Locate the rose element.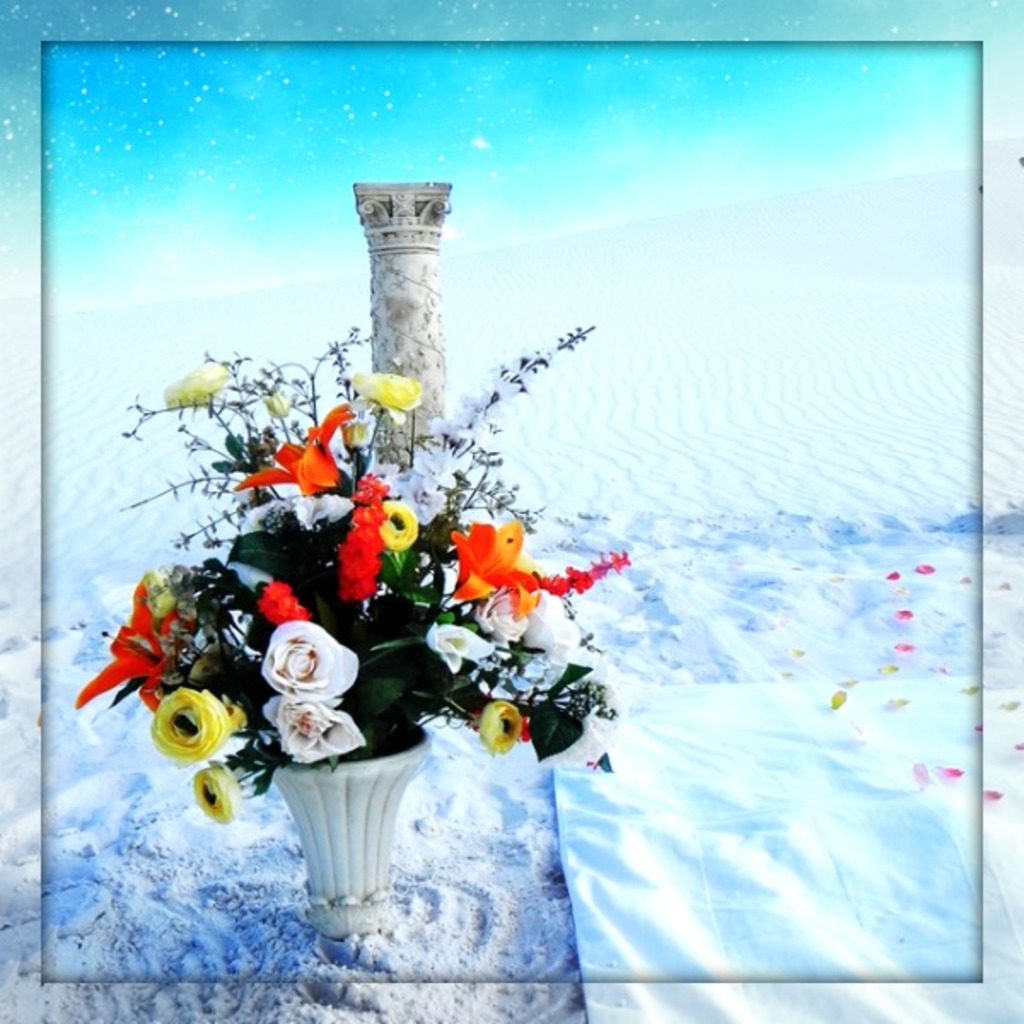
Element bbox: 189, 759, 236, 821.
